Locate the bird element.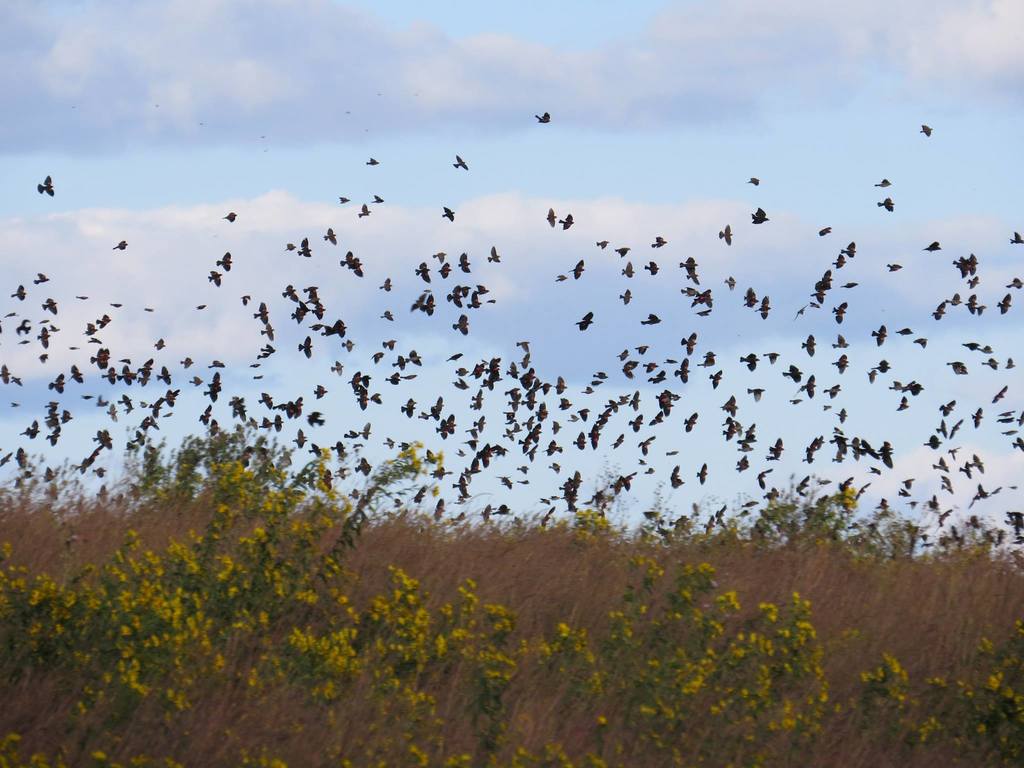
Element bbox: <region>293, 334, 313, 360</region>.
